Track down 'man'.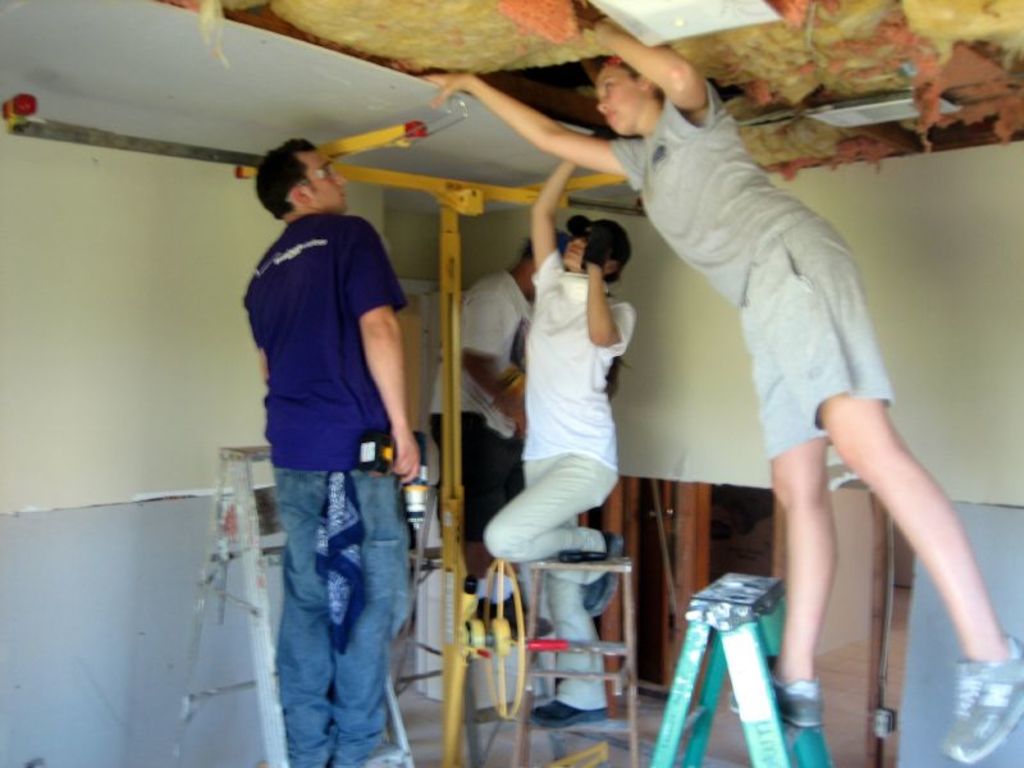
Tracked to region(422, 230, 567, 603).
